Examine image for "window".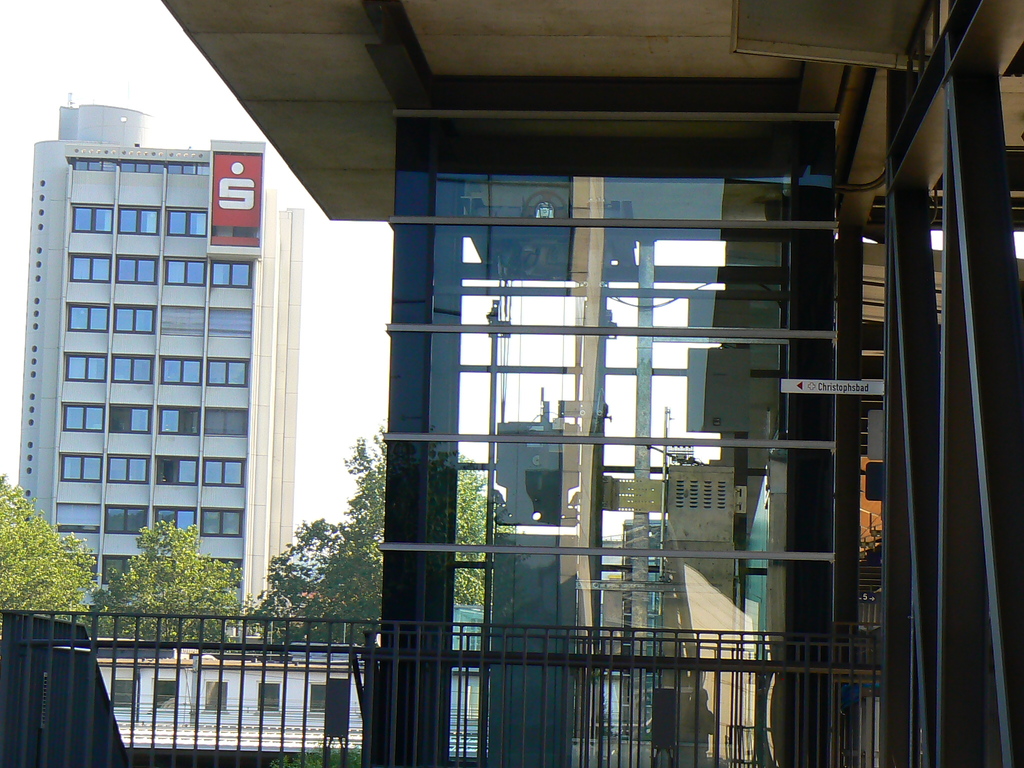
Examination result: (x1=205, y1=407, x2=250, y2=436).
